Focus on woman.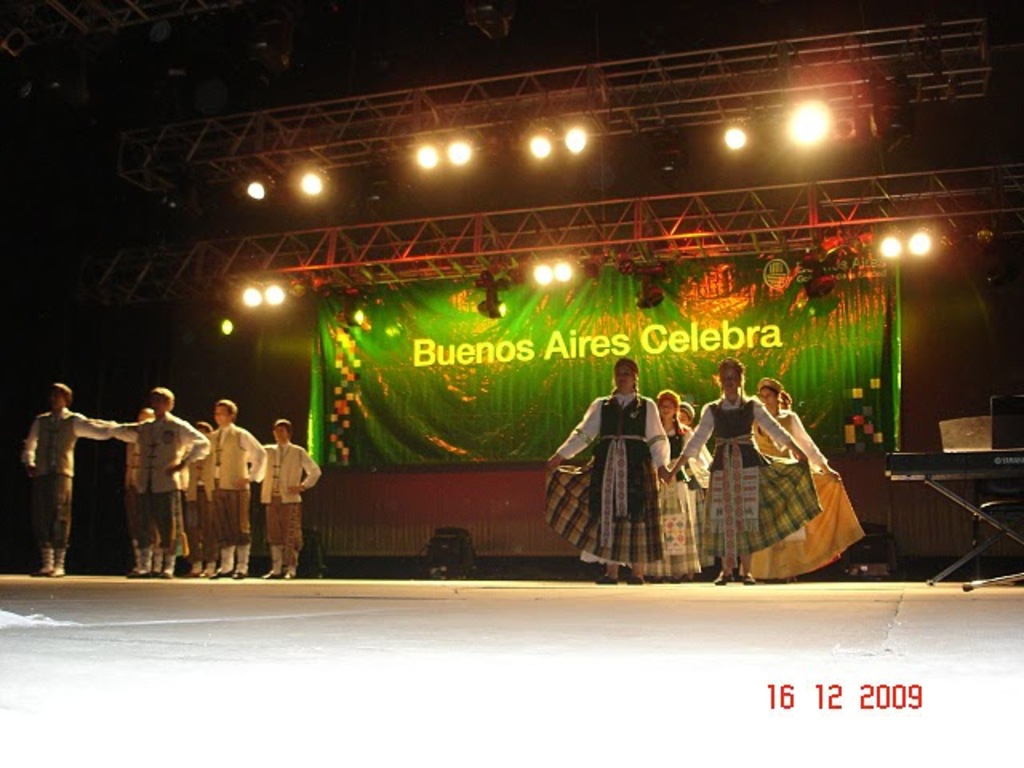
Focused at [736,362,866,576].
